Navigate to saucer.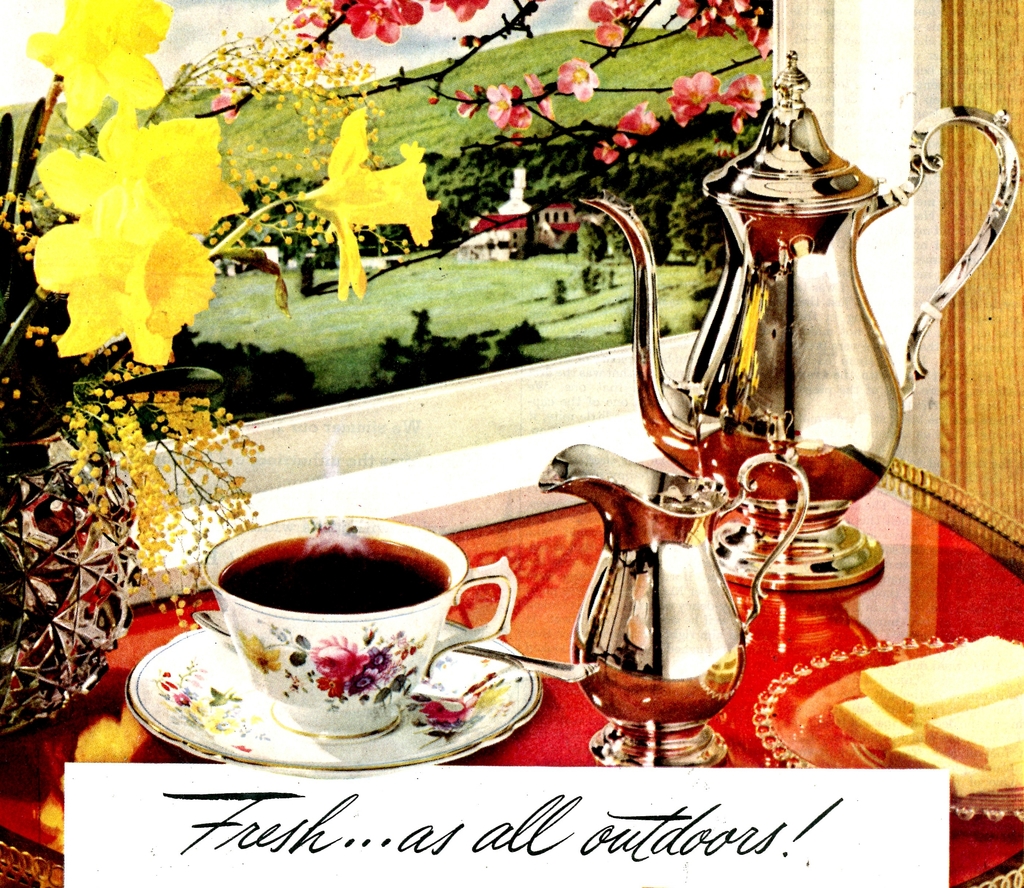
Navigation target: 124 622 543 776.
